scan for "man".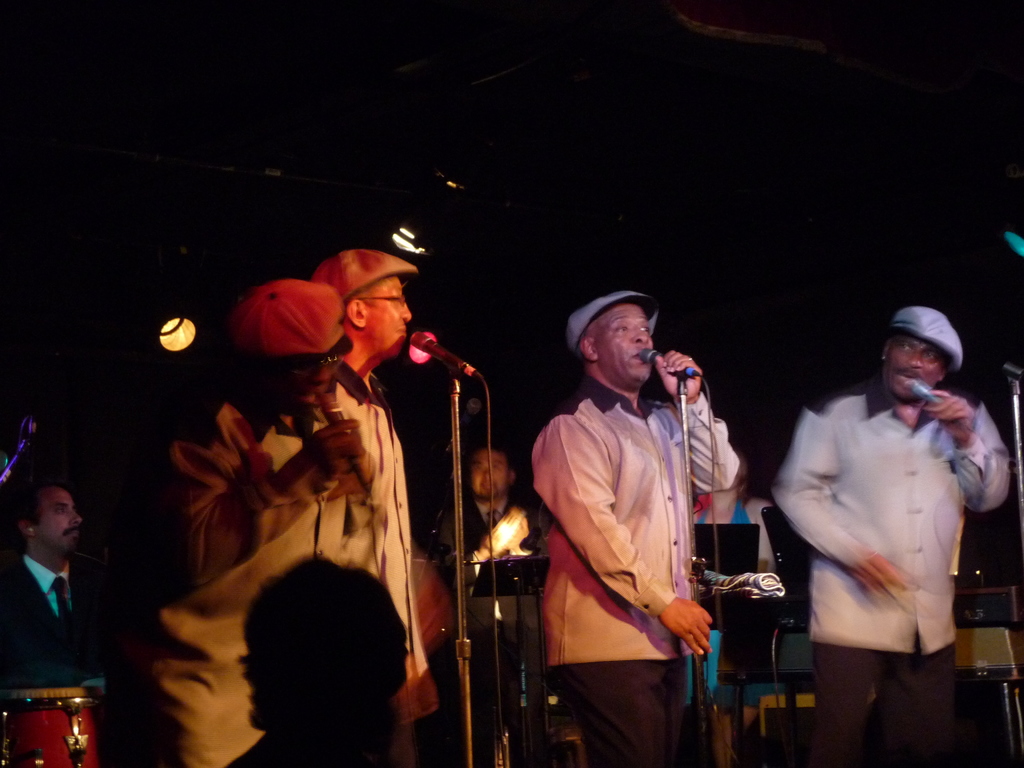
Scan result: [530,287,739,767].
